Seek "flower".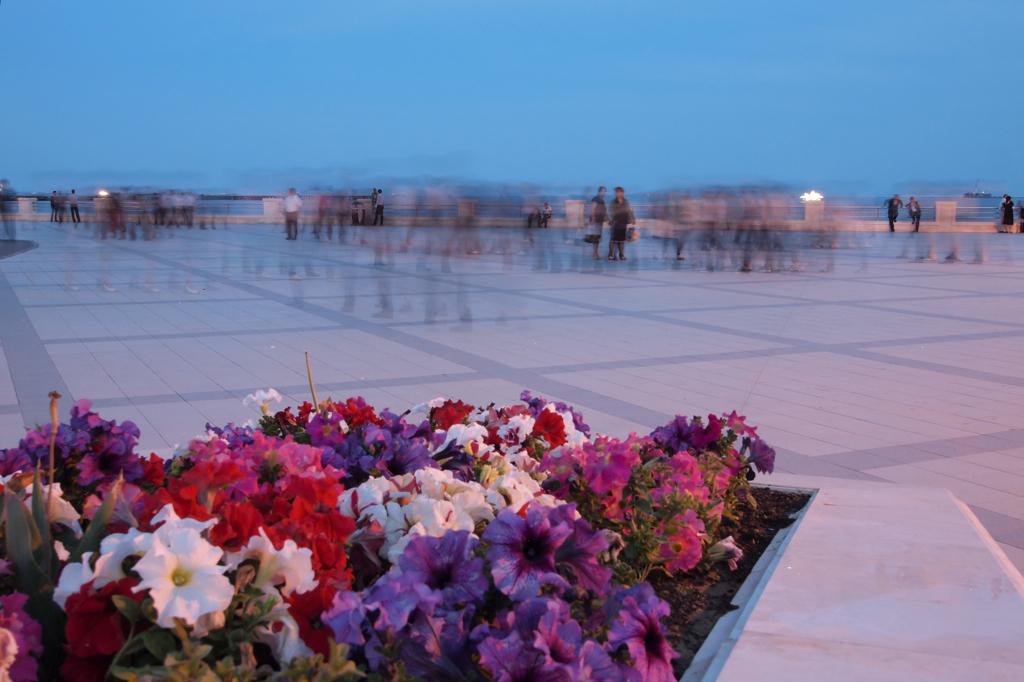
(left=482, top=509, right=591, bottom=597).
